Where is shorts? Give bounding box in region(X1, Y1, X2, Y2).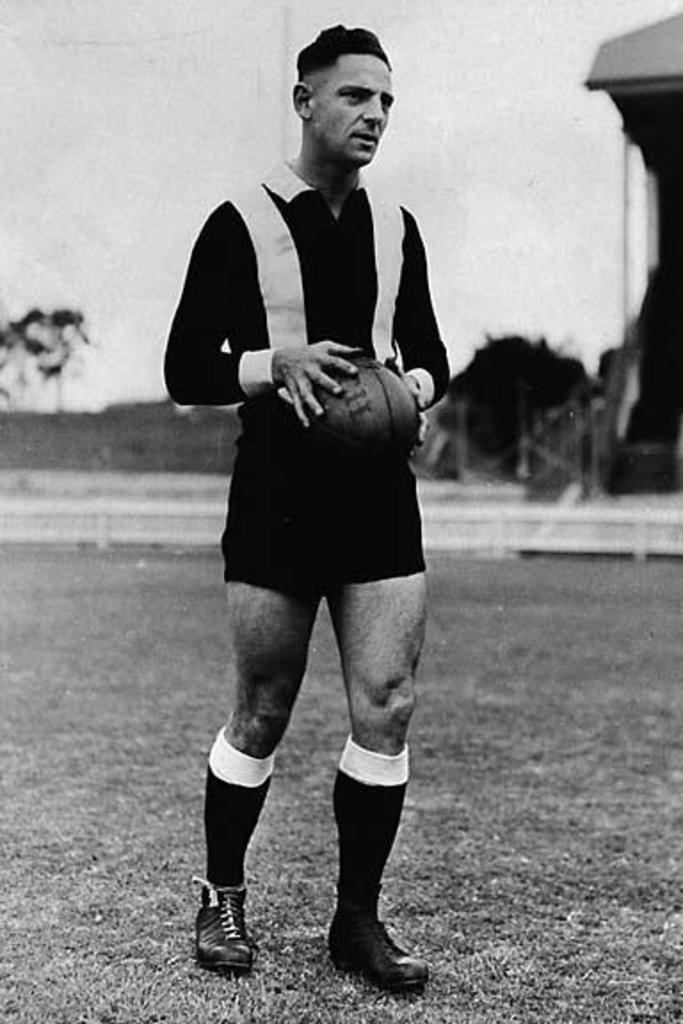
region(212, 512, 429, 606).
